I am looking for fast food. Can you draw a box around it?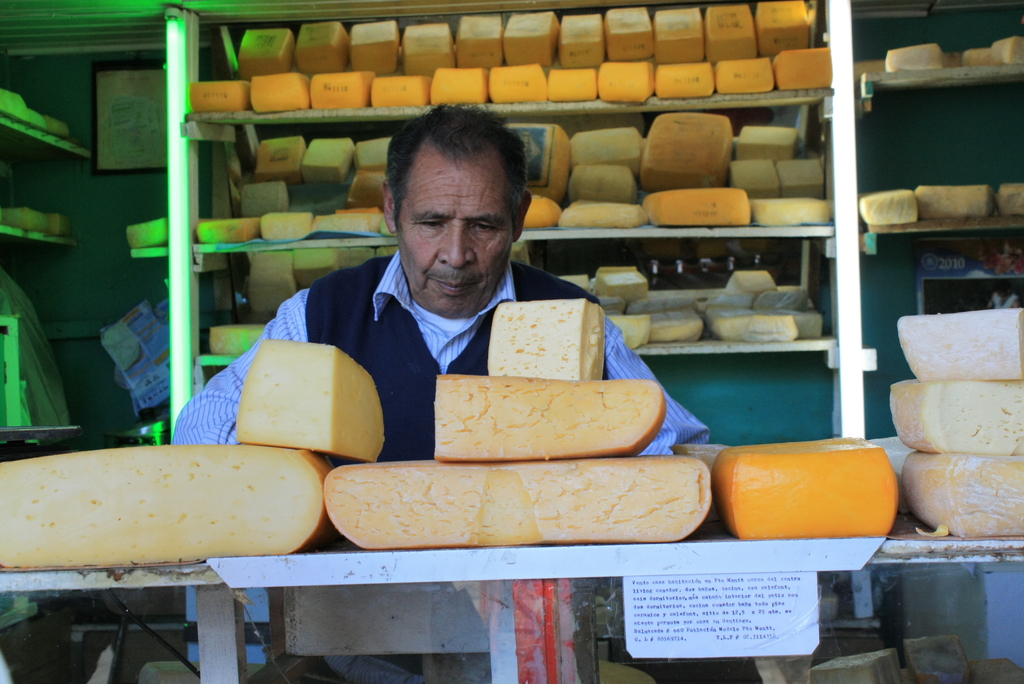
Sure, the bounding box is pyautogui.locateOnScreen(374, 242, 397, 262).
